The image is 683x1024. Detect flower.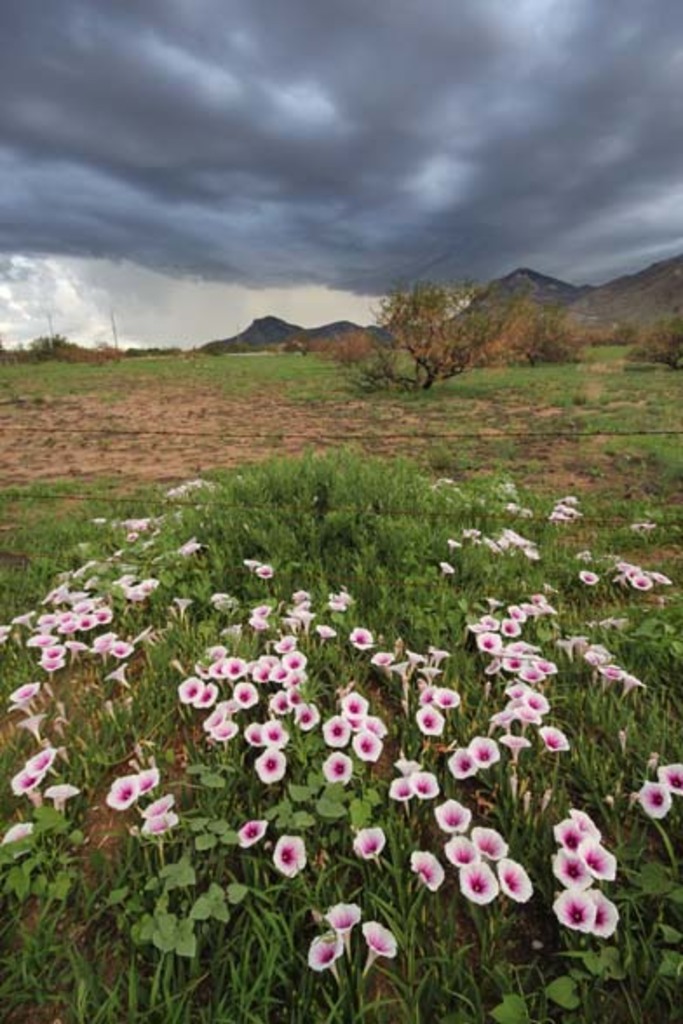
Detection: [left=397, top=756, right=415, bottom=775].
